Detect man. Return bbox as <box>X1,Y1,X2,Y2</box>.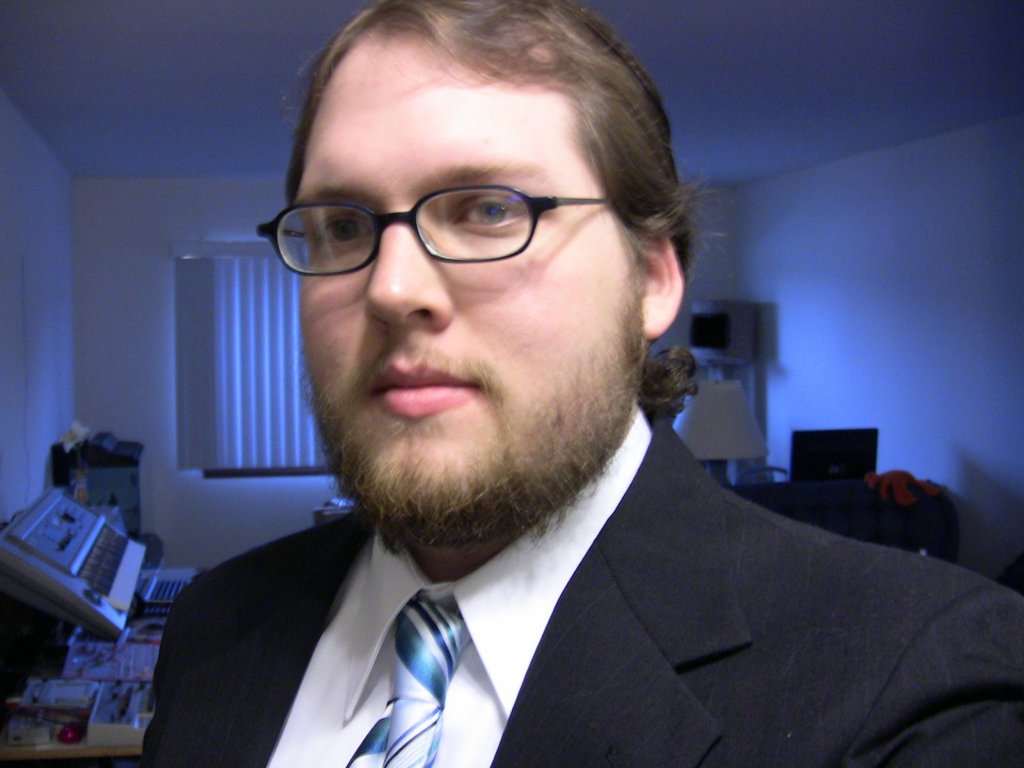
<box>152,0,1023,767</box>.
